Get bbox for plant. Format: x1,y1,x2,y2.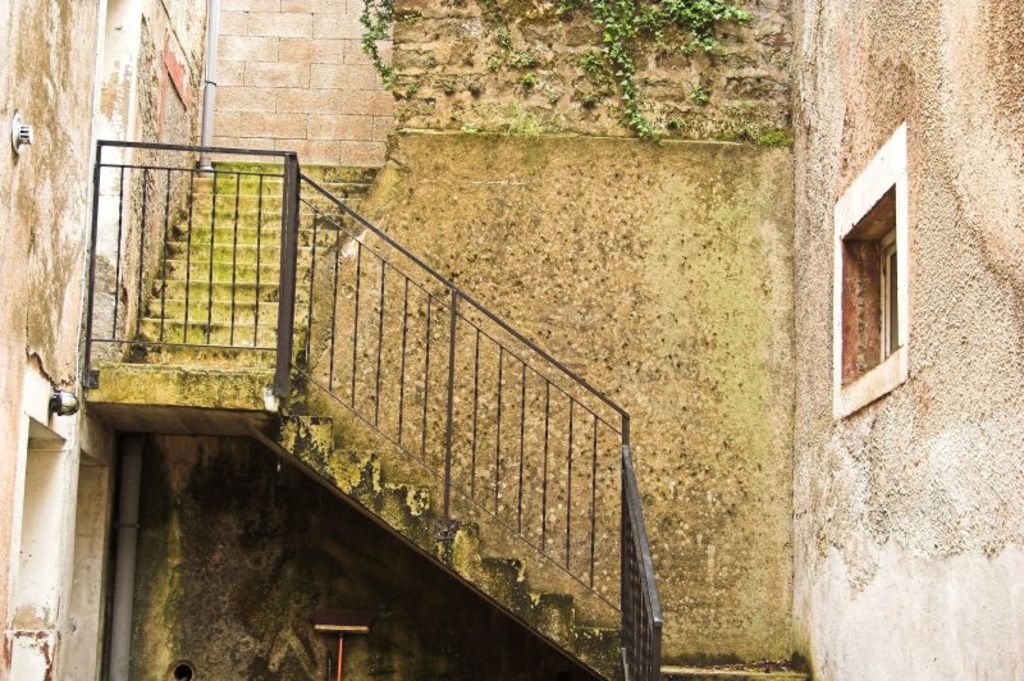
559,0,786,147.
